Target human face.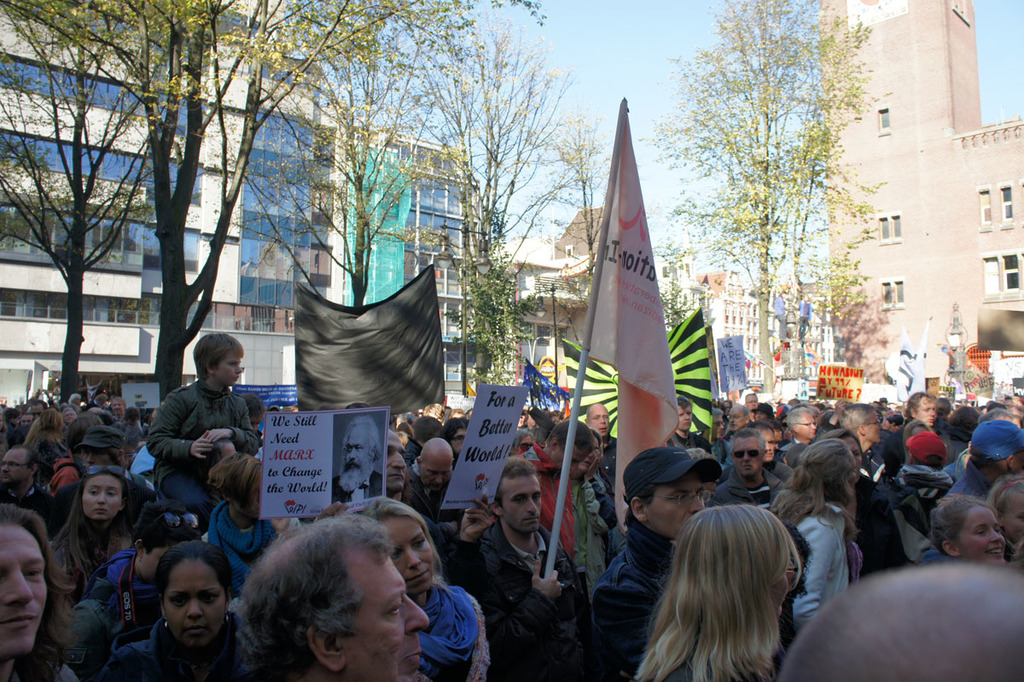
Target region: crop(957, 508, 1010, 568).
